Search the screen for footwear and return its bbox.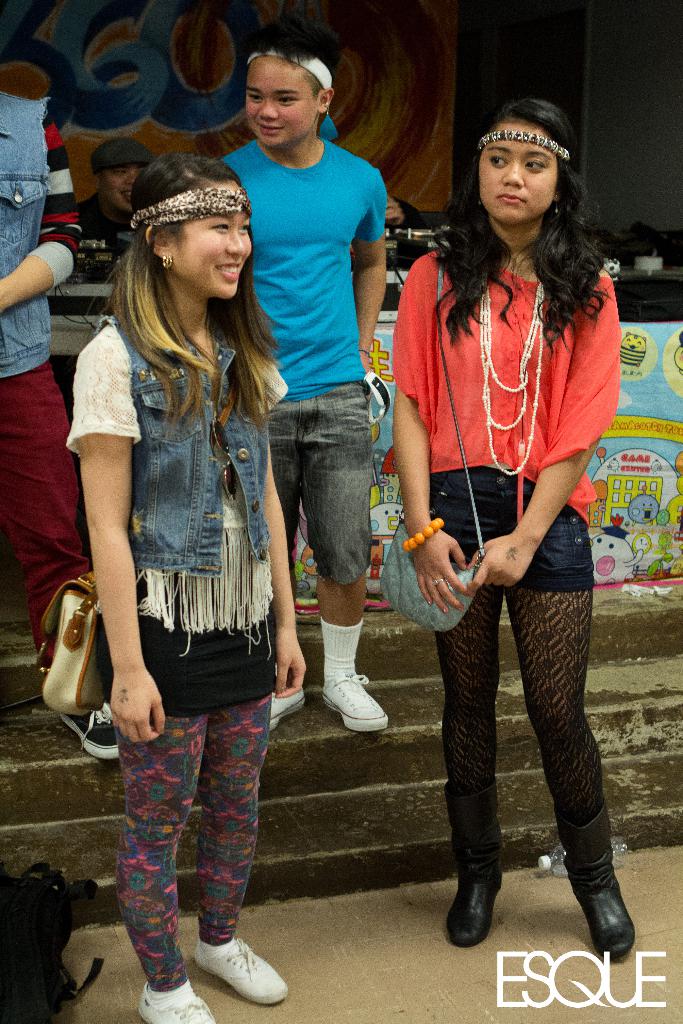
Found: locate(134, 972, 210, 1023).
